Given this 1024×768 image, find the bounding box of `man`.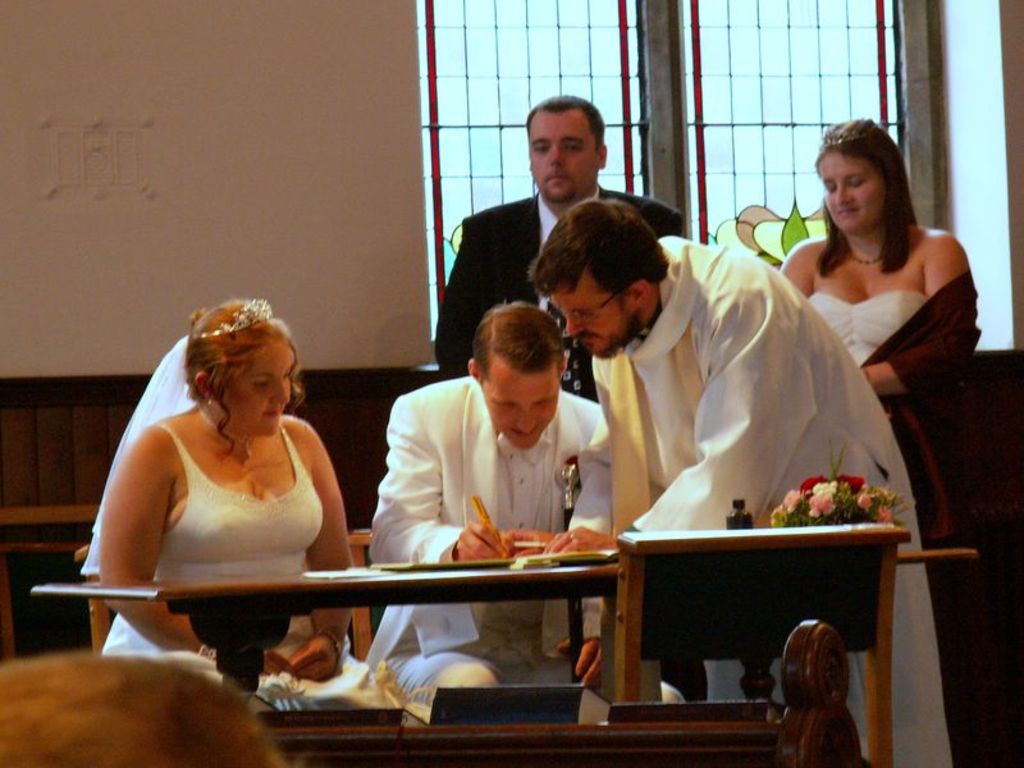
<box>492,201,966,767</box>.
